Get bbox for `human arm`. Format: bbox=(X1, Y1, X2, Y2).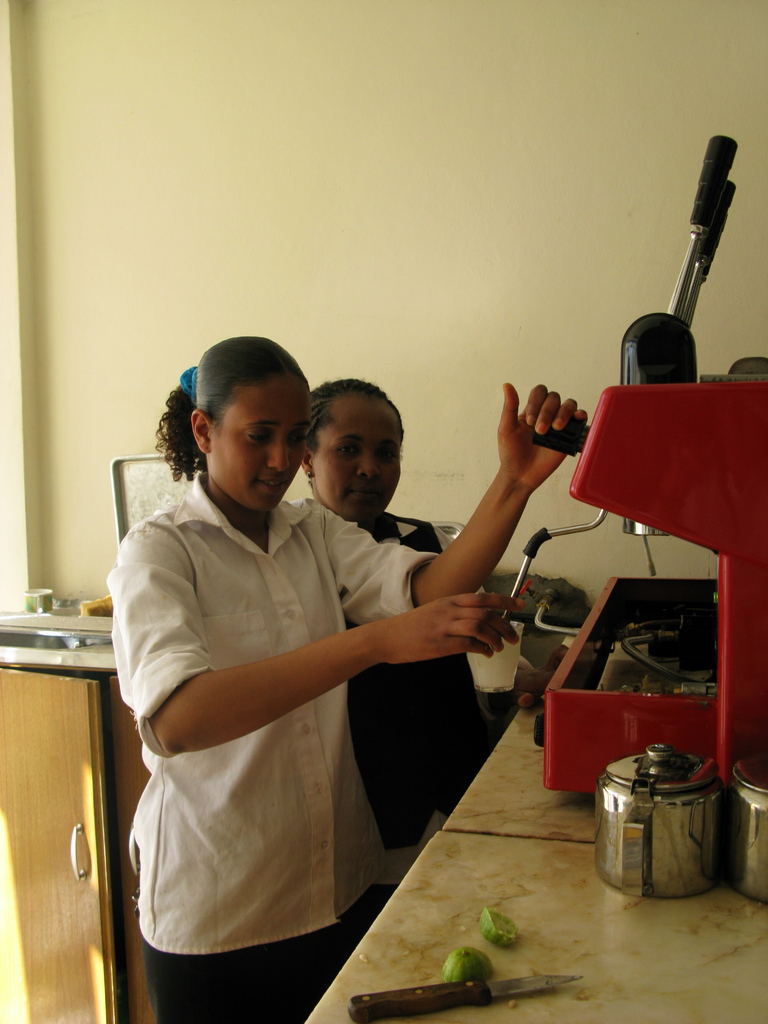
bbox=(112, 524, 529, 758).
